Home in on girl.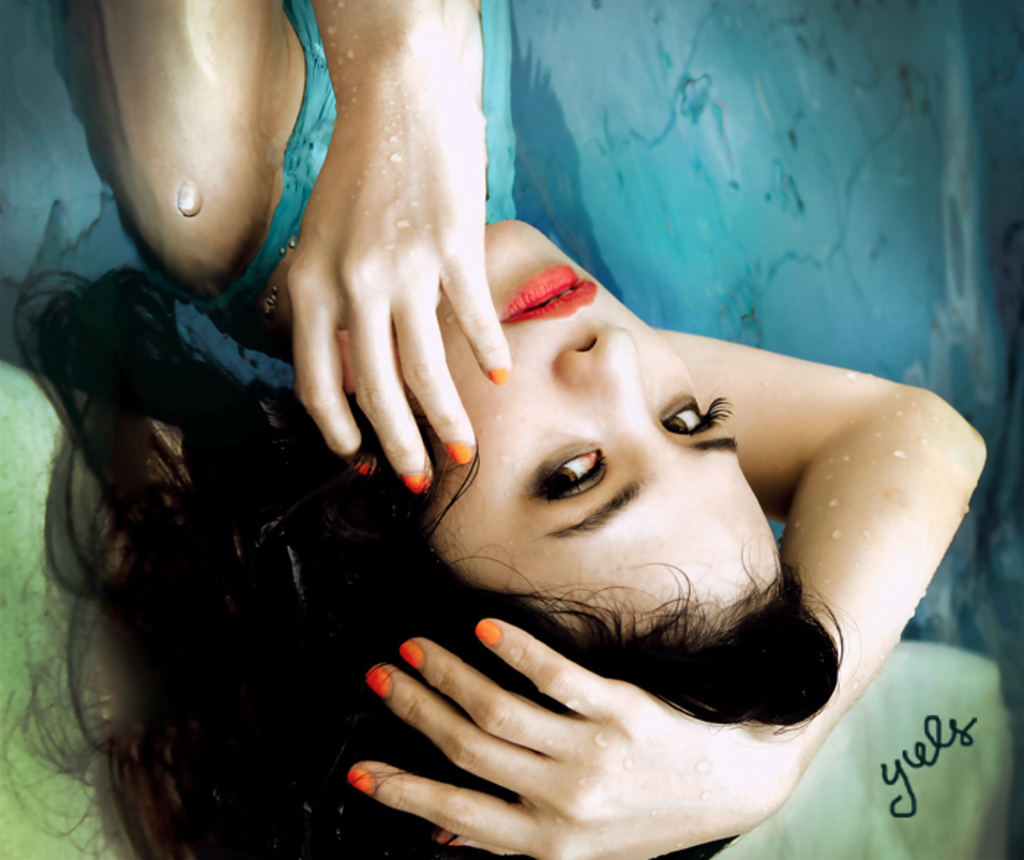
Homed in at detection(0, 0, 993, 859).
